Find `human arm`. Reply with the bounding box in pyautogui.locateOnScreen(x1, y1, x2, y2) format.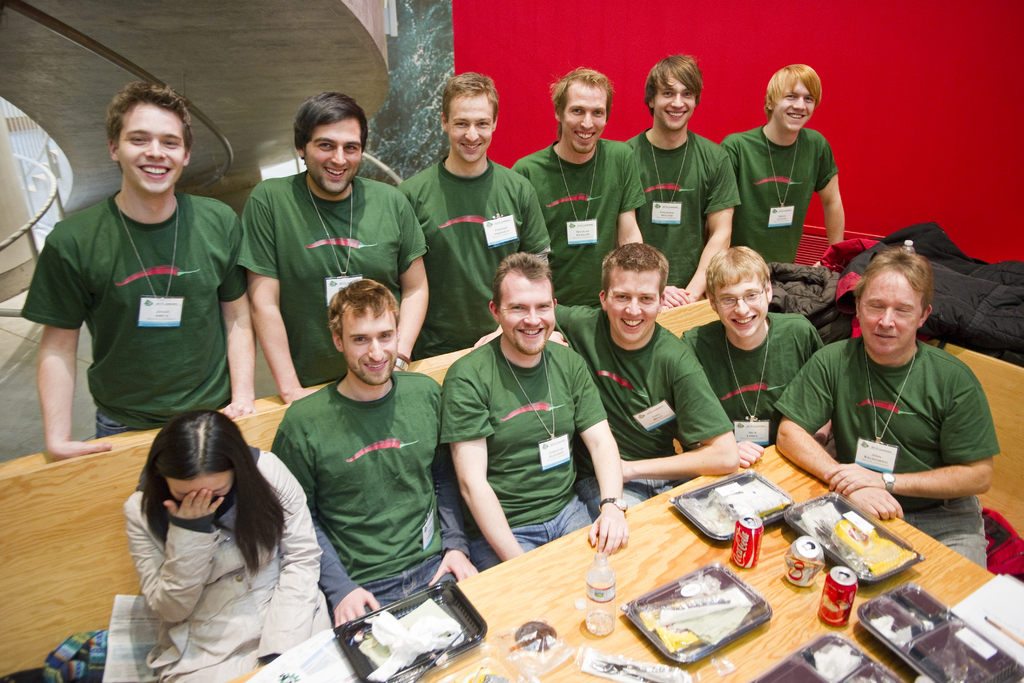
pyautogui.locateOnScreen(19, 259, 85, 468).
